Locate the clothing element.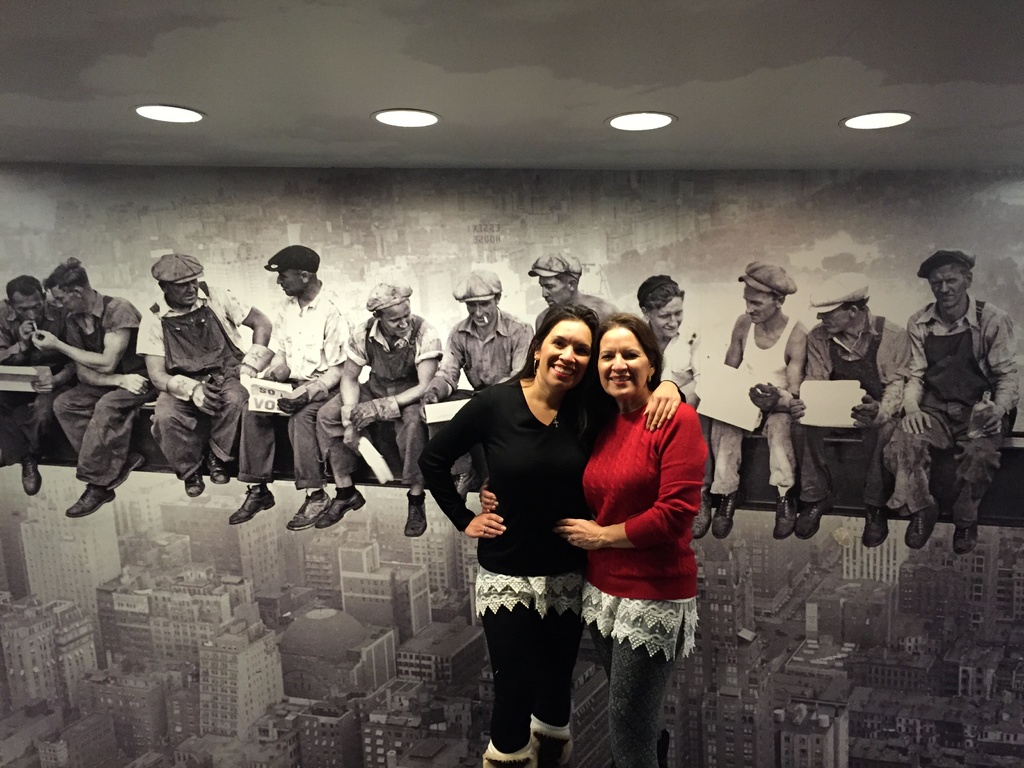
Element bbox: box=[422, 301, 535, 437].
